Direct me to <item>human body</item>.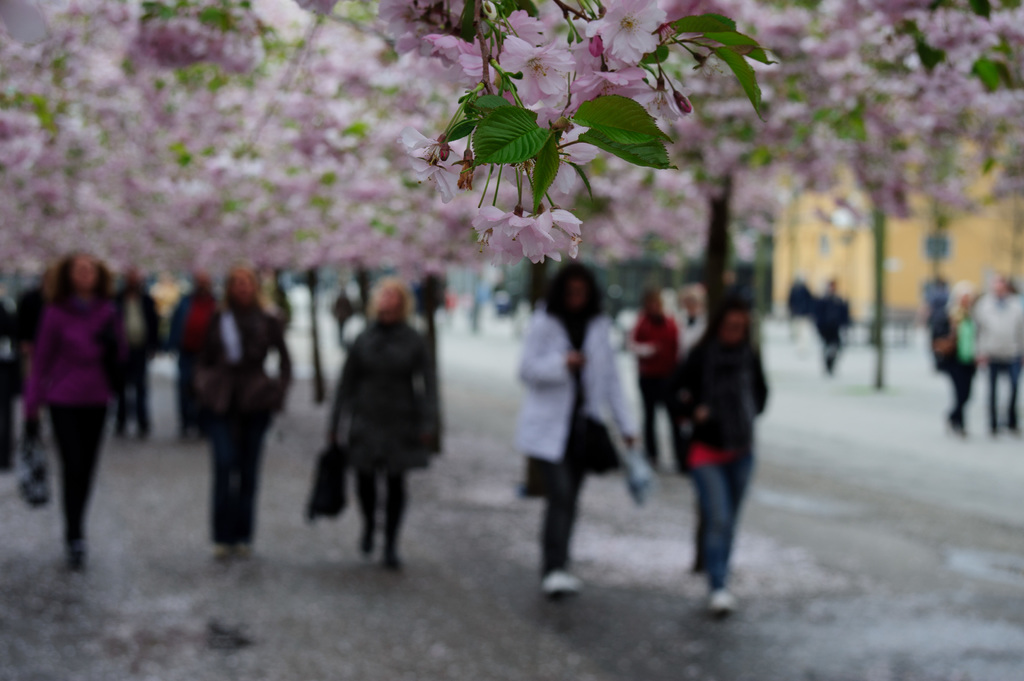
Direction: x1=664 y1=288 x2=767 y2=613.
